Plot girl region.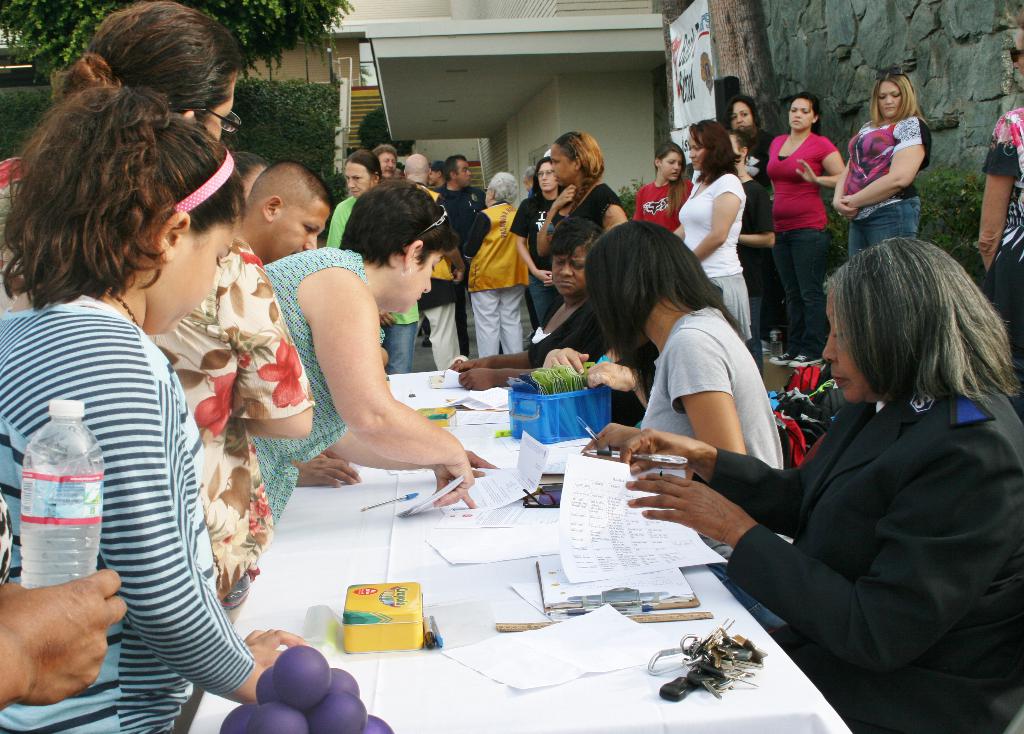
Plotted at select_region(829, 70, 920, 355).
